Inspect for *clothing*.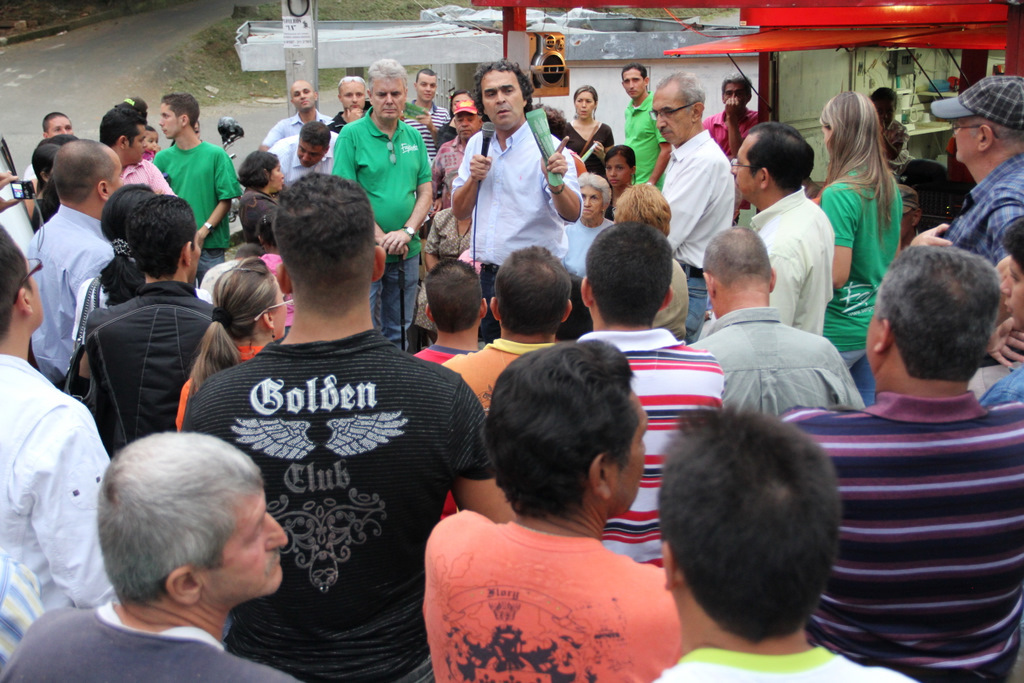
Inspection: box(74, 275, 209, 459).
